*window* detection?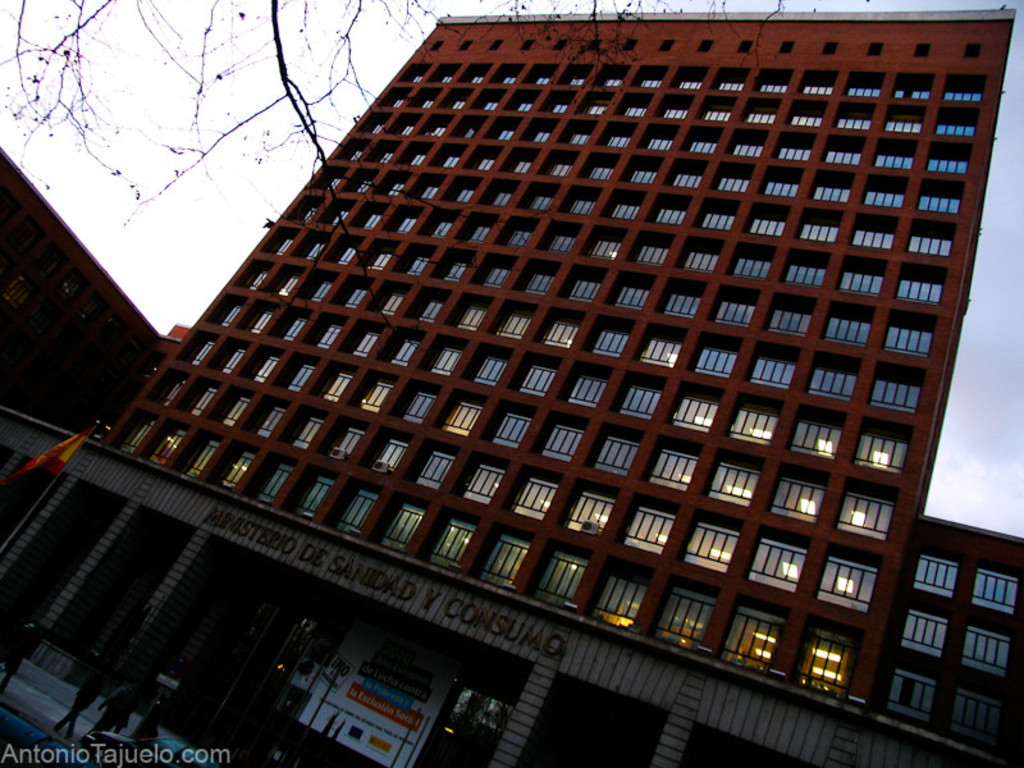
{"x1": 584, "y1": 38, "x2": 600, "y2": 54}
